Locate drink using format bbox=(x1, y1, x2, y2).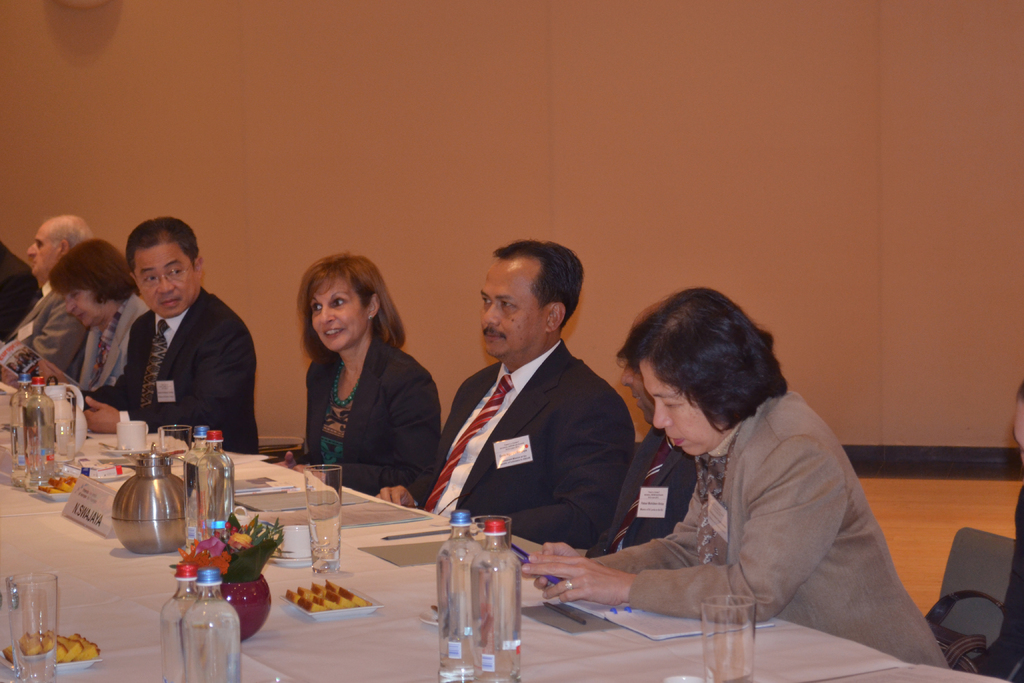
bbox=(204, 452, 236, 532).
